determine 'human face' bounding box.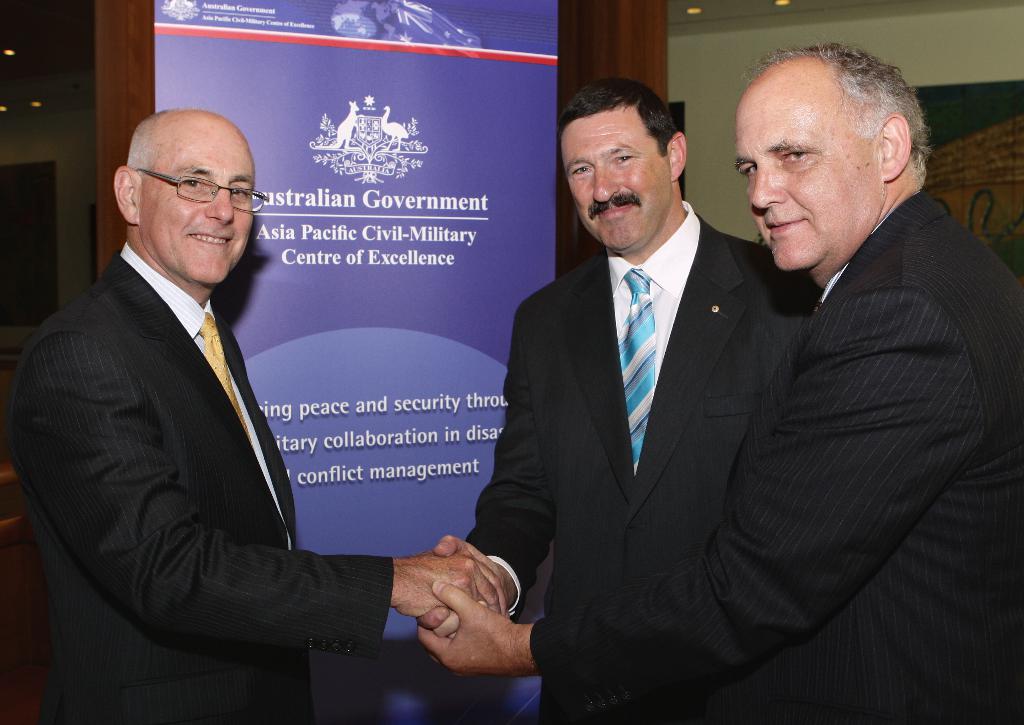
Determined: locate(561, 122, 675, 252).
